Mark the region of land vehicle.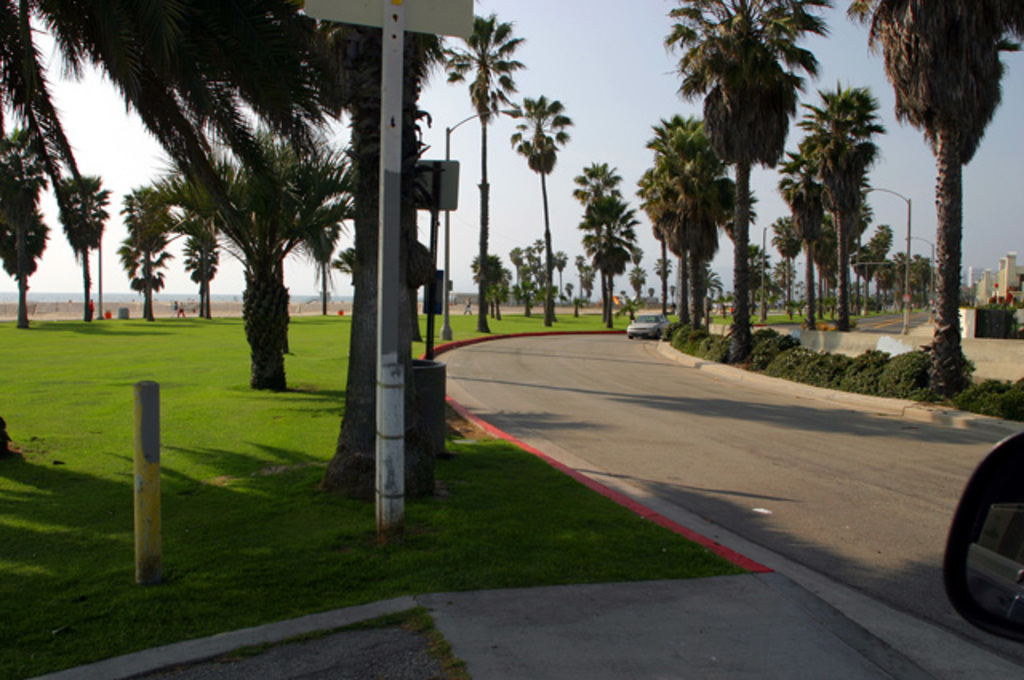
Region: 627/314/670/339.
